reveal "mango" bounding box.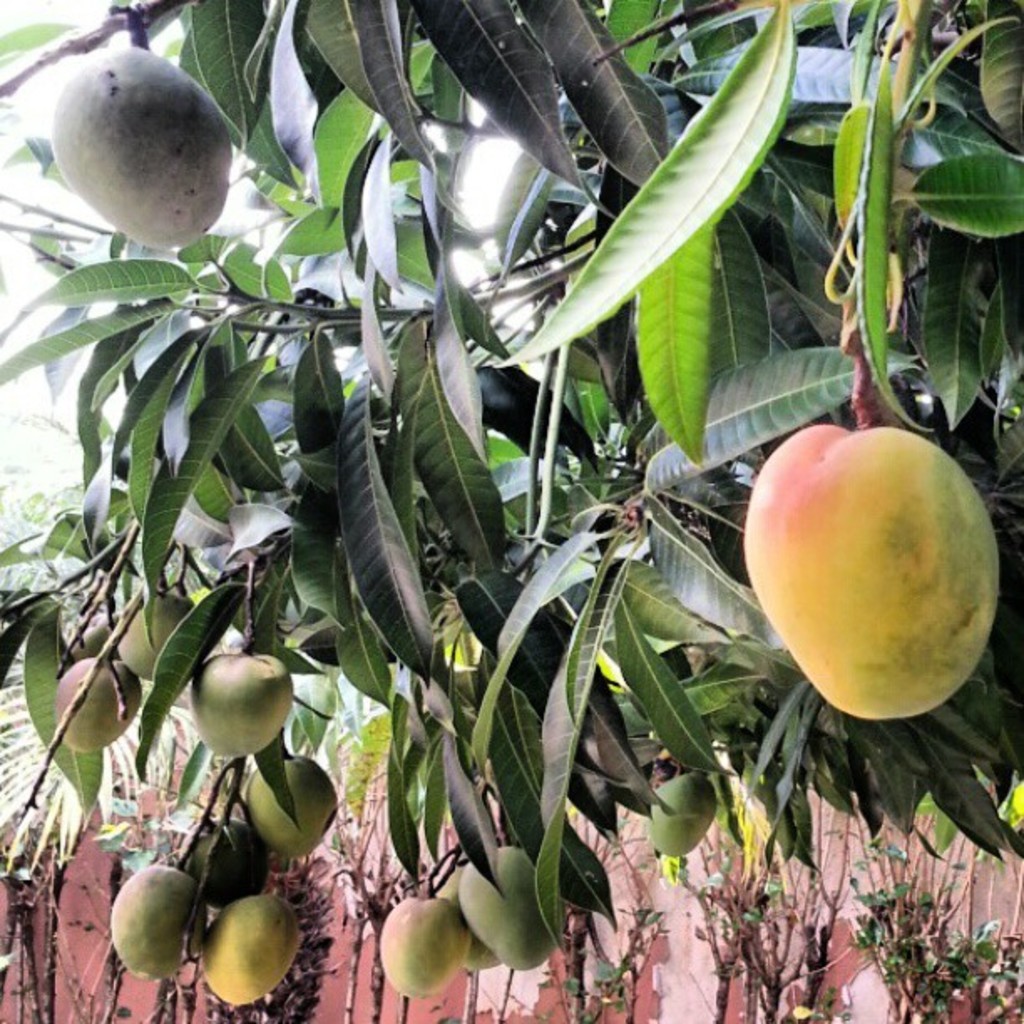
Revealed: detection(107, 868, 196, 979).
